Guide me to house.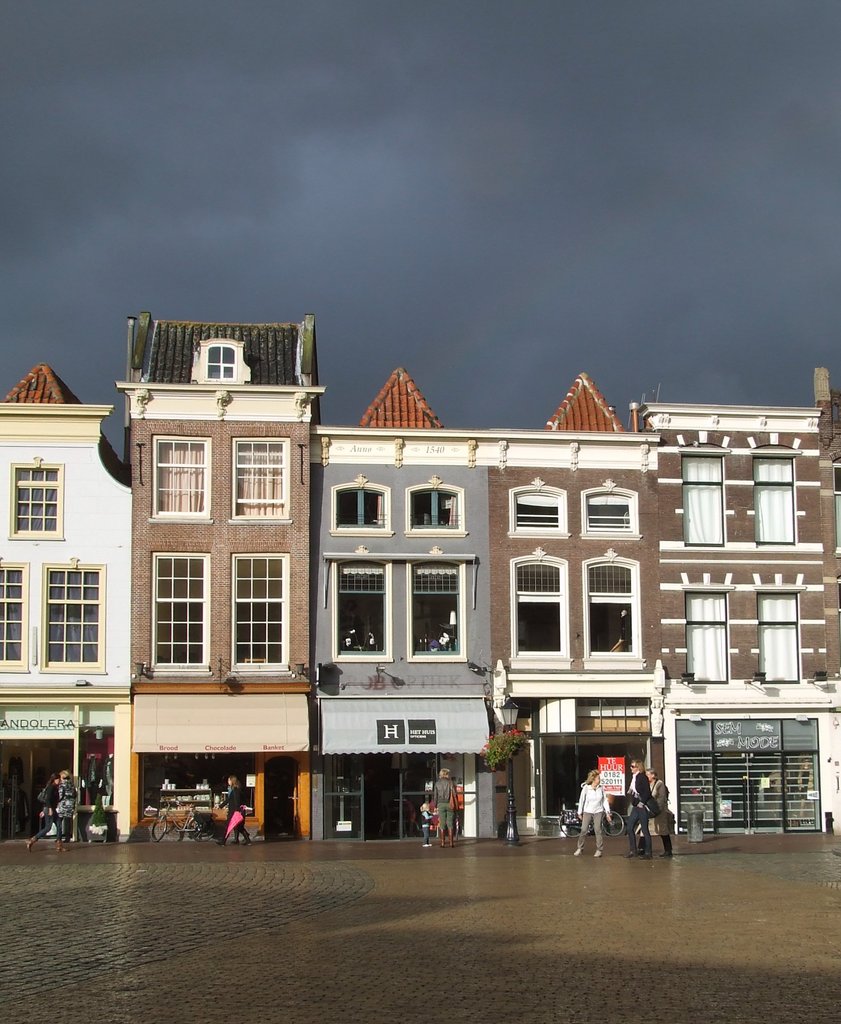
Guidance: [110,316,320,836].
